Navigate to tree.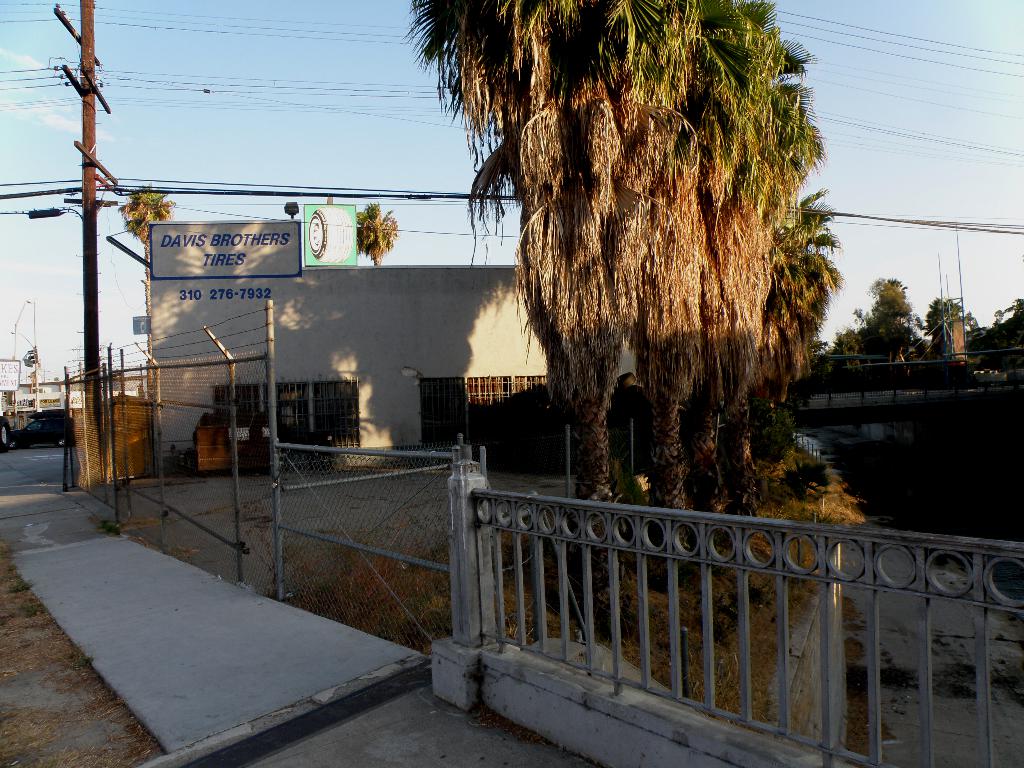
Navigation target: (730, 0, 831, 488).
